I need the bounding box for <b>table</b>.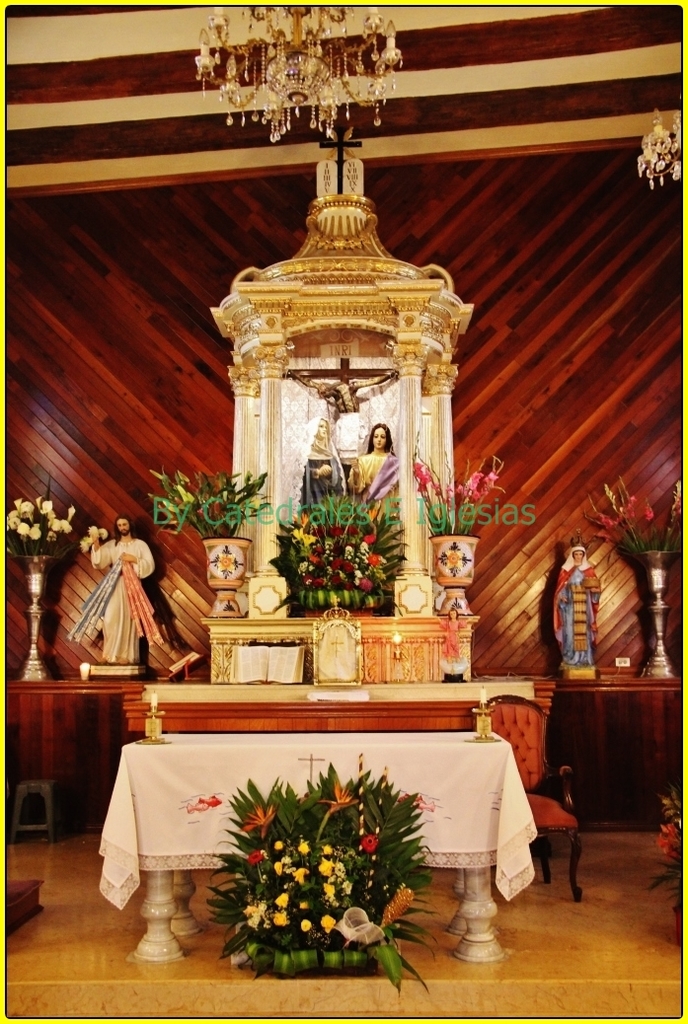
Here it is: box=[125, 739, 540, 987].
